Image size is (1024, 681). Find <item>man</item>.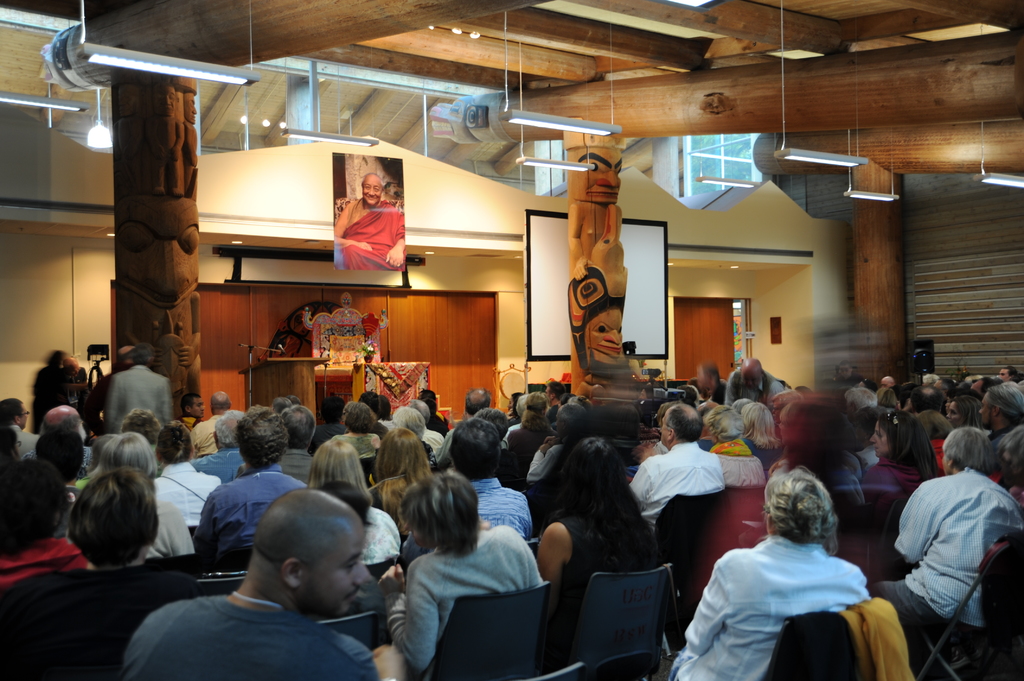
[335,173,406,269].
